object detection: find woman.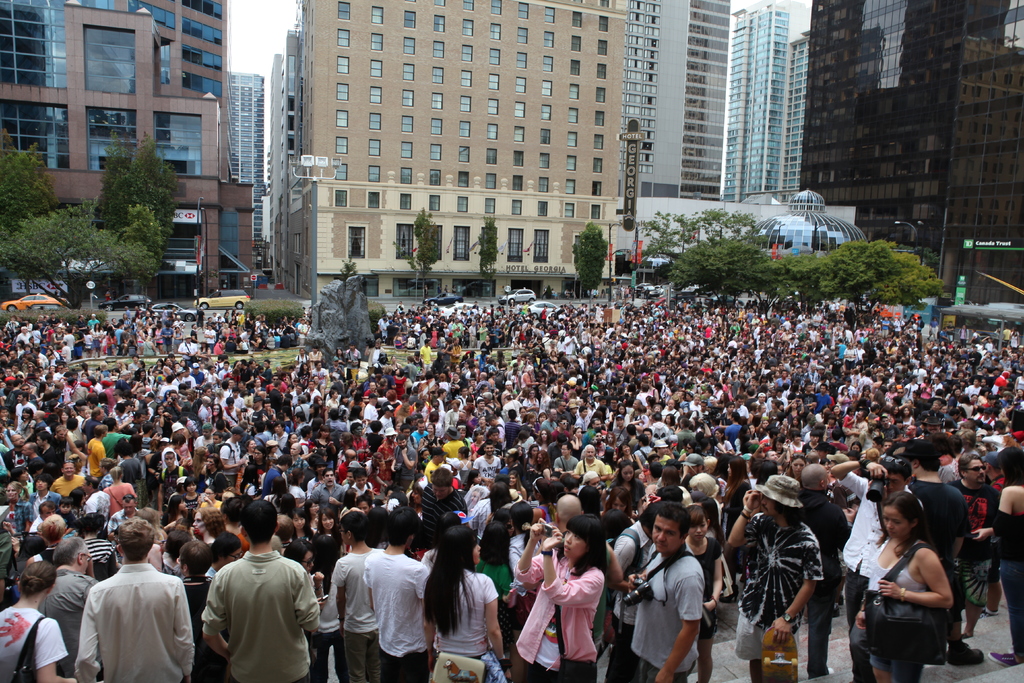
box=[813, 403, 828, 422].
